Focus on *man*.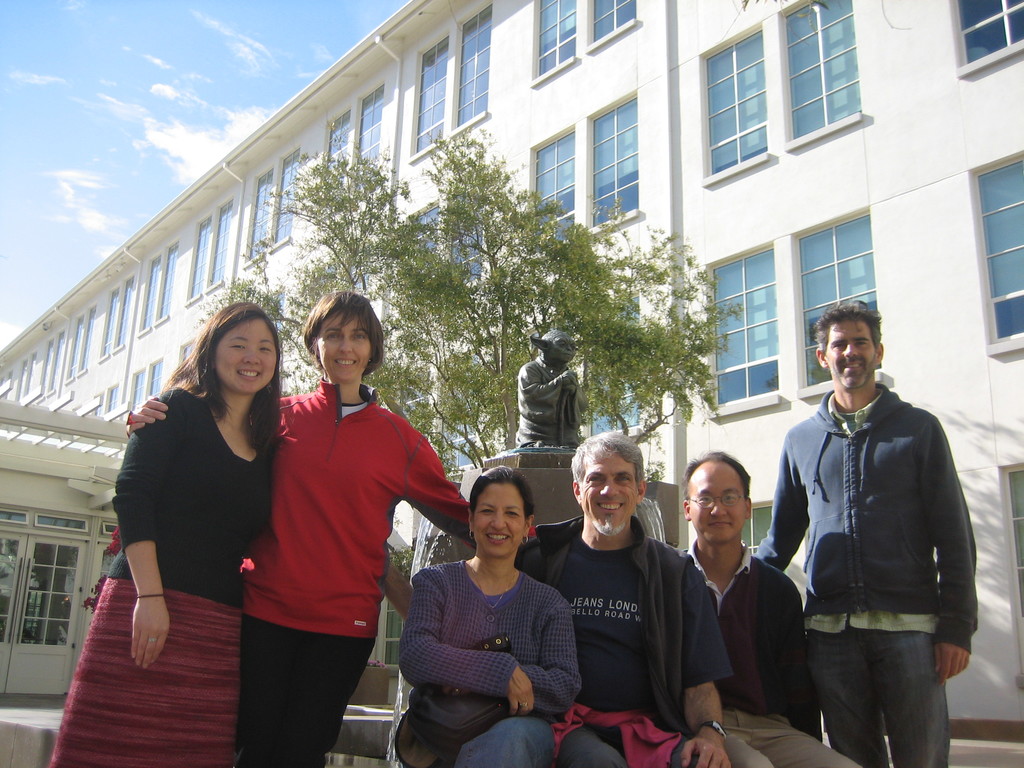
Focused at bbox=[389, 435, 743, 767].
